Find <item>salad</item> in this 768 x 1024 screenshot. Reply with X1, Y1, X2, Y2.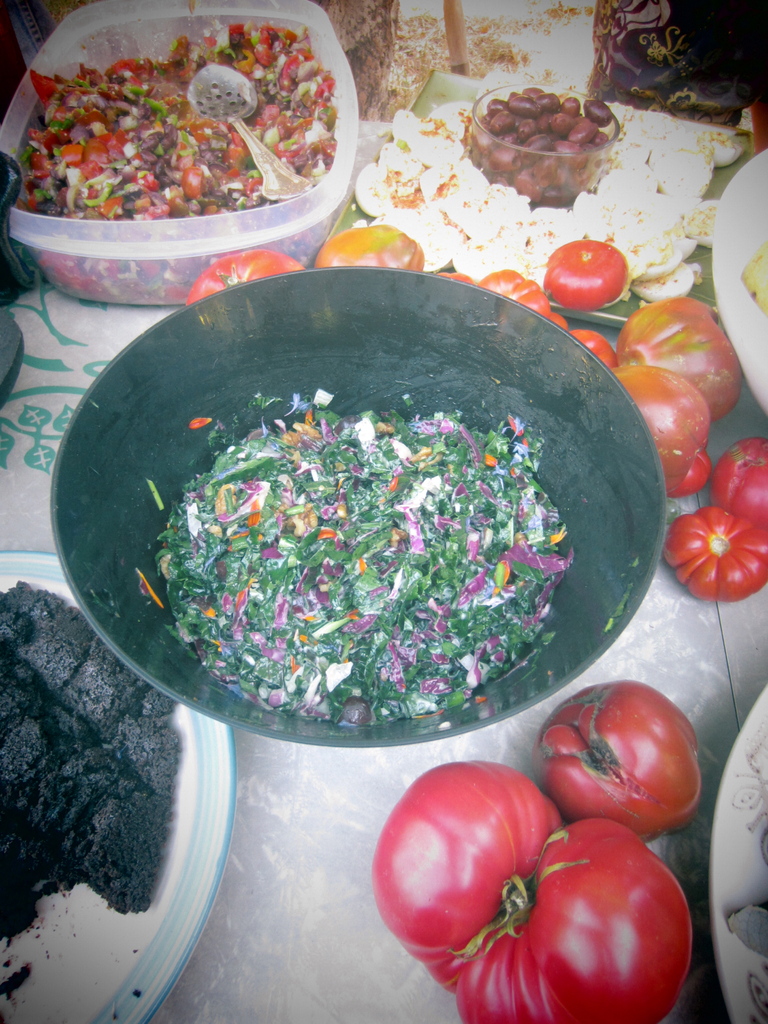
5, 14, 369, 280.
